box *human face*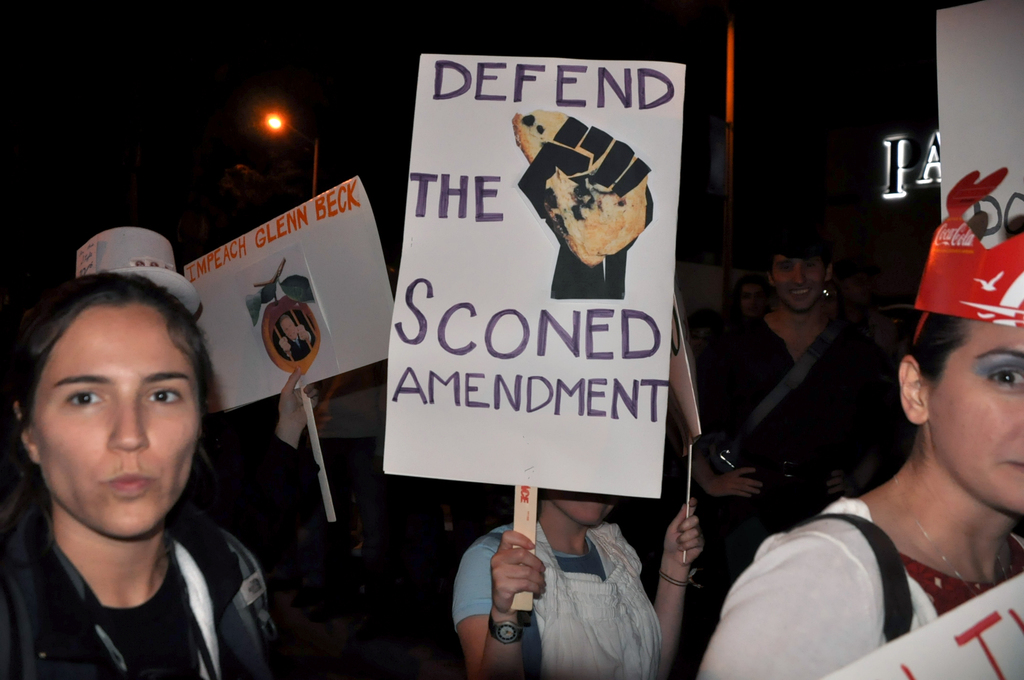
x1=548 y1=489 x2=613 y2=524
